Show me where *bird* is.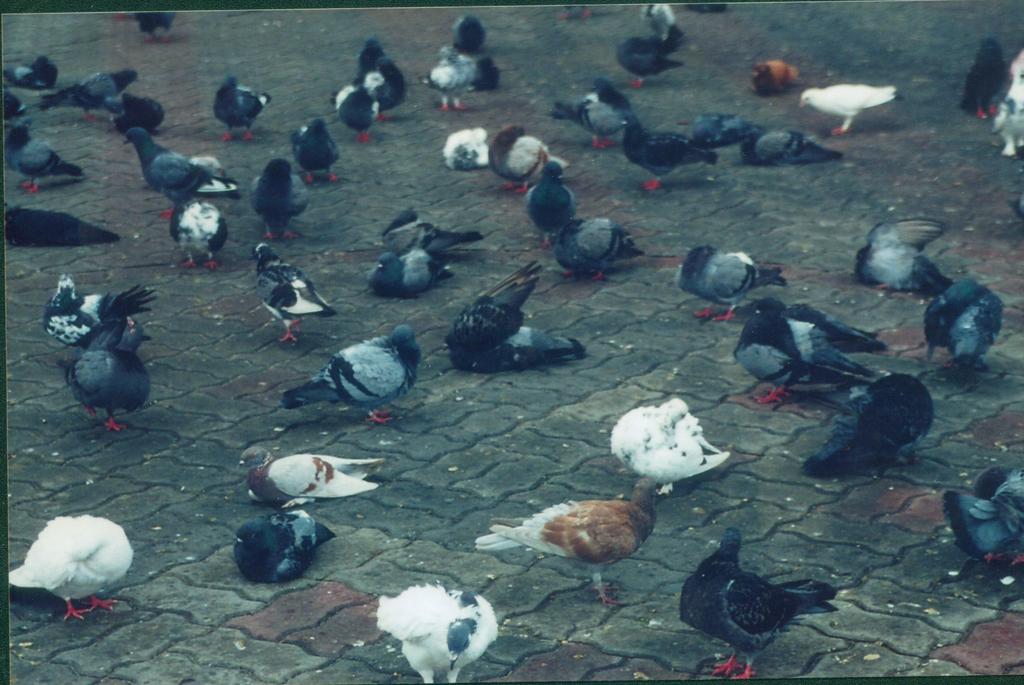
*bird* is at [127,7,188,47].
